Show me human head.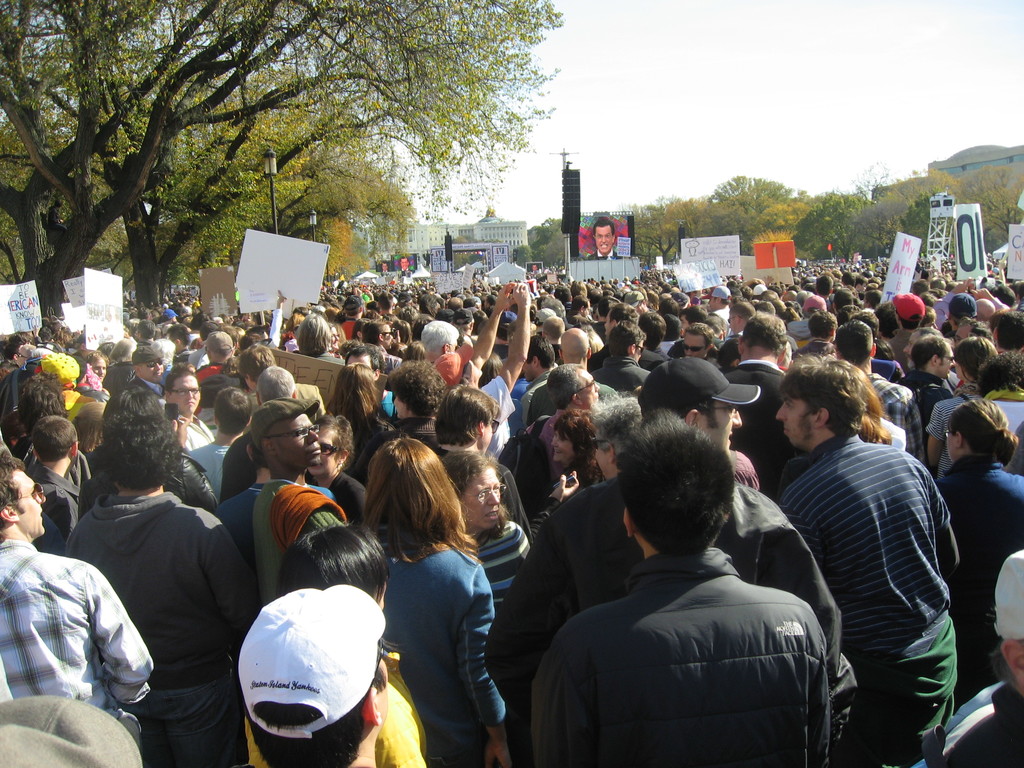
human head is here: {"left": 437, "top": 392, "right": 499, "bottom": 458}.
